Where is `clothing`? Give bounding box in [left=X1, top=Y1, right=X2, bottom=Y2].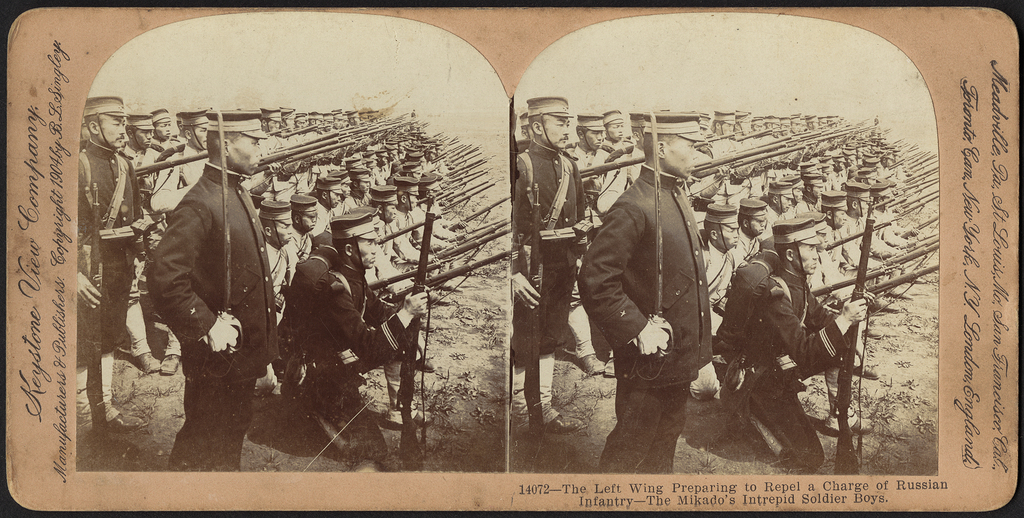
[left=765, top=208, right=783, bottom=238].
